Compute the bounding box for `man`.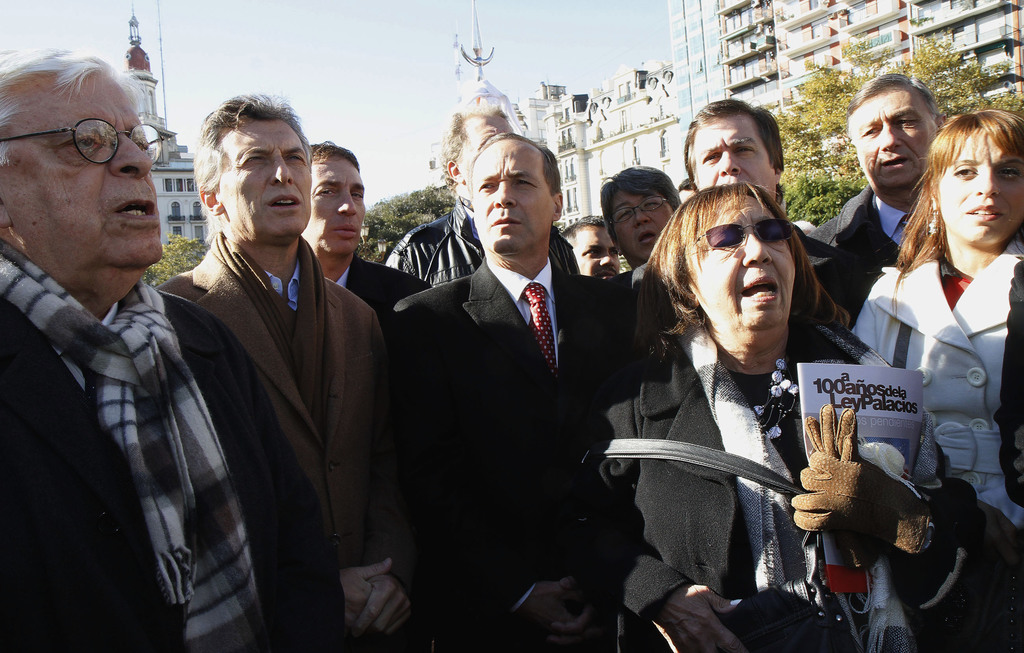
region(306, 139, 432, 324).
